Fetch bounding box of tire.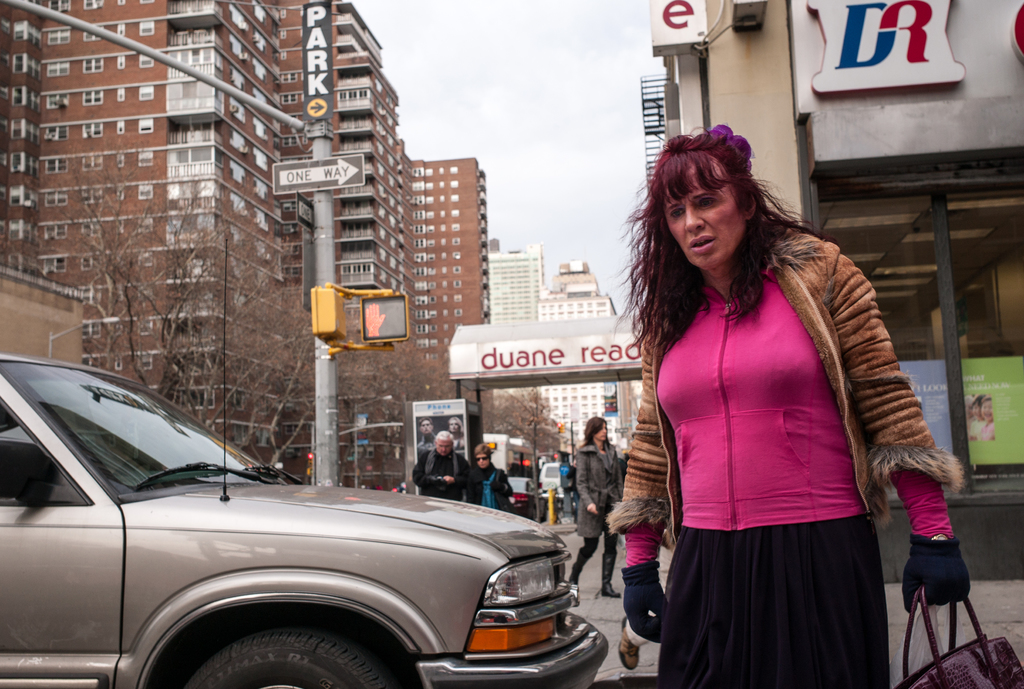
Bbox: crop(176, 626, 388, 688).
